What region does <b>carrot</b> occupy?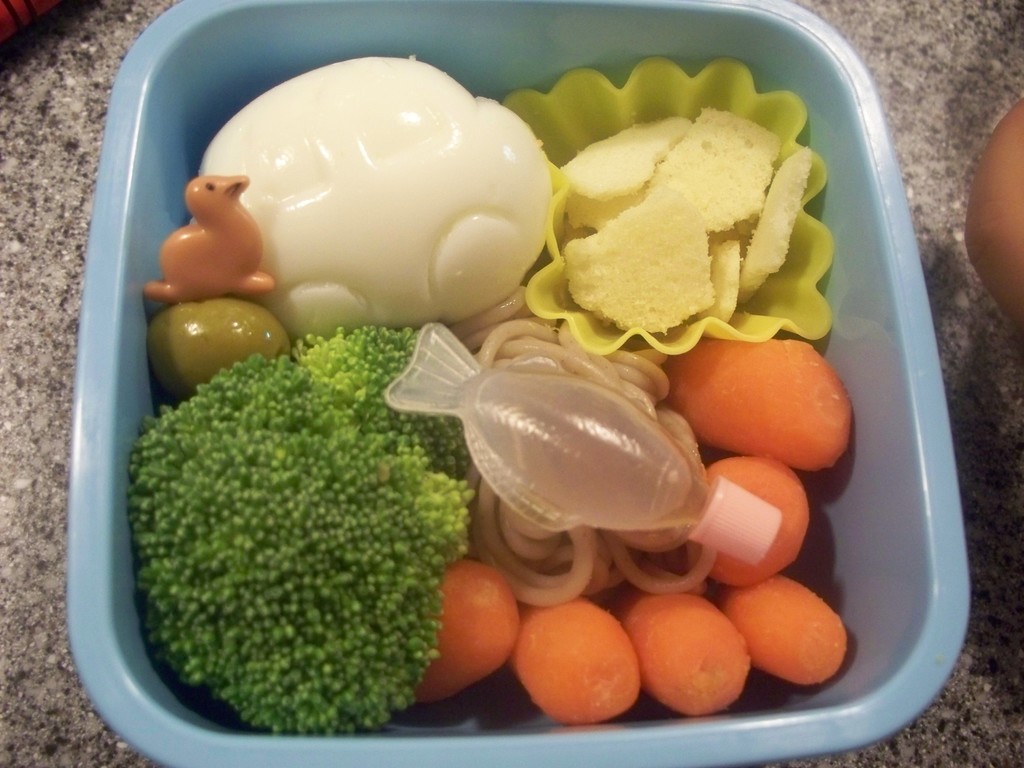
pyautogui.locateOnScreen(419, 558, 526, 703).
